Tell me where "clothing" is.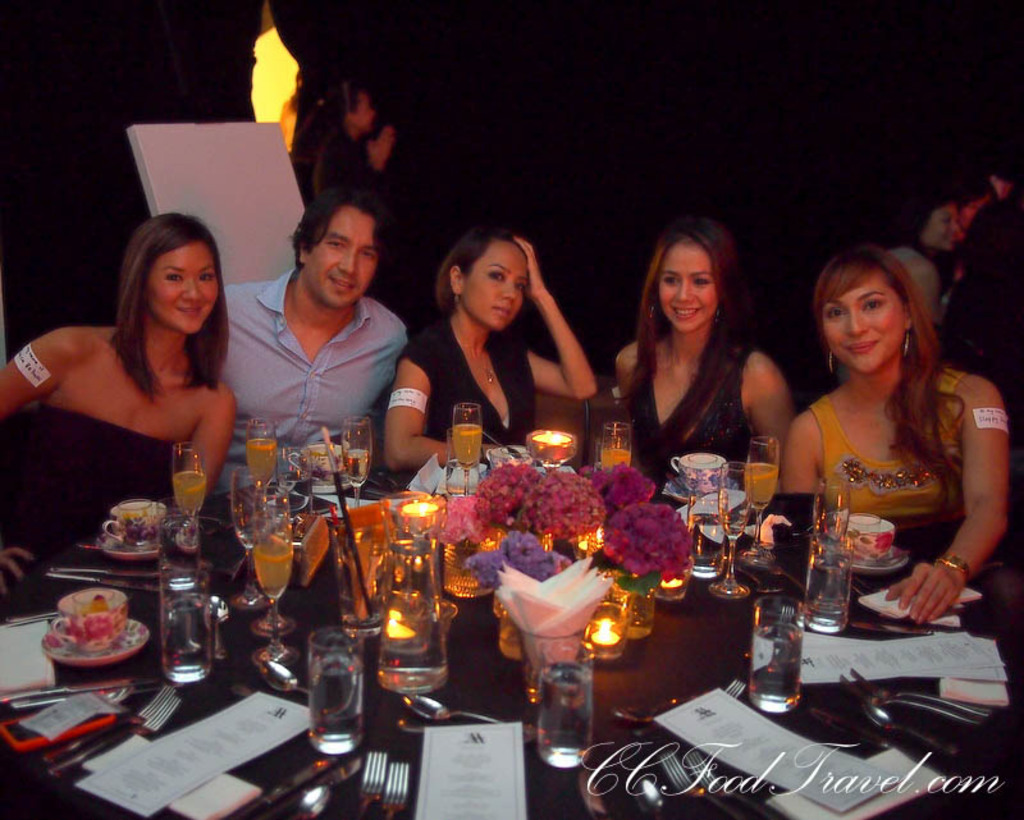
"clothing" is at 0 400 182 567.
